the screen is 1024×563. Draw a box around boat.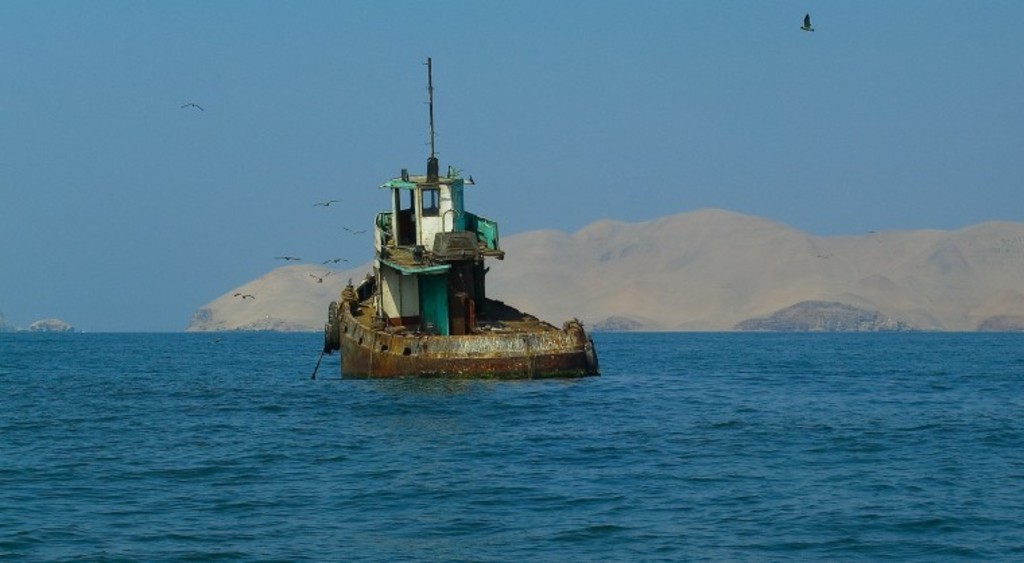
box=[307, 79, 616, 388].
